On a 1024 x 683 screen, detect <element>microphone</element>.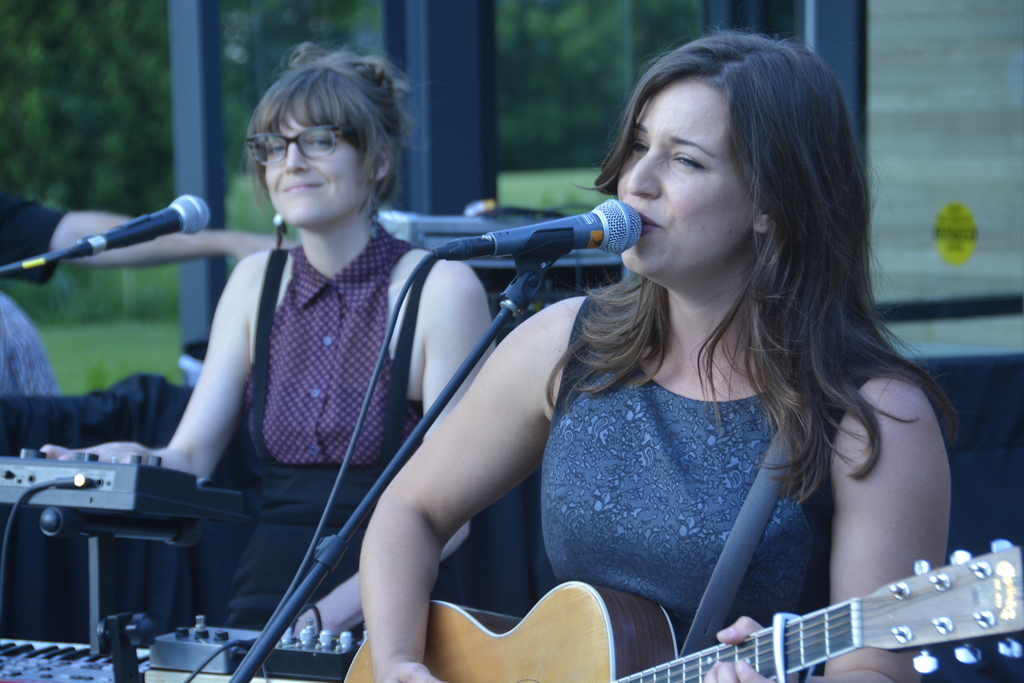
64/193/215/261.
